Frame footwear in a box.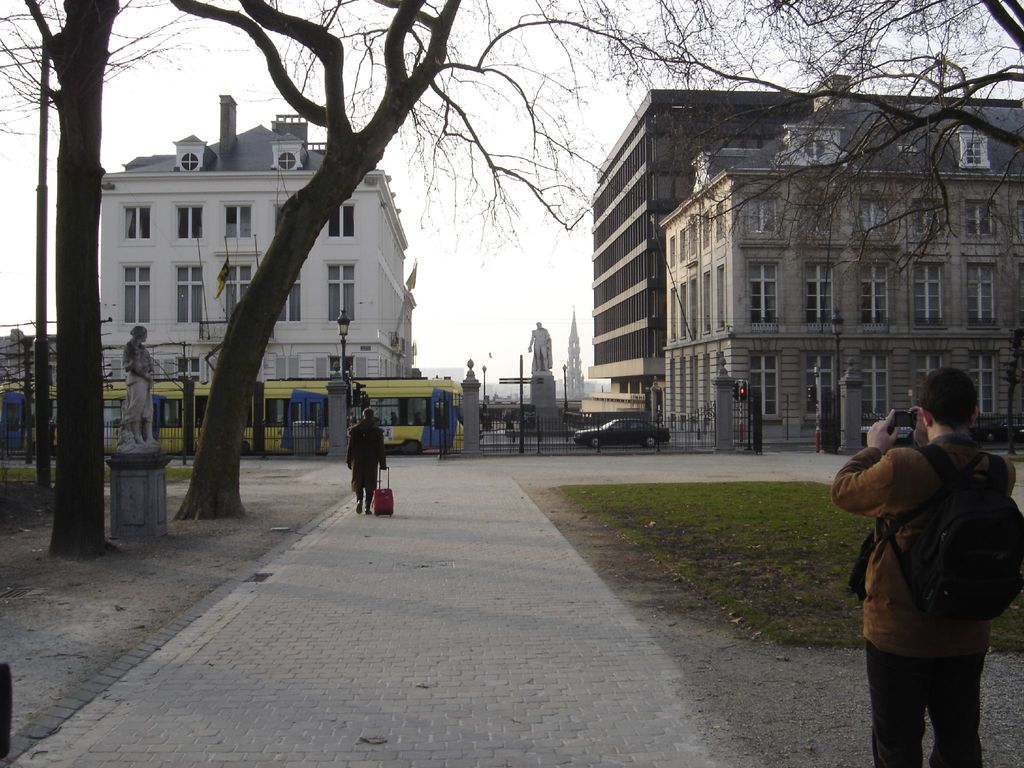
[left=366, top=504, right=375, bottom=516].
